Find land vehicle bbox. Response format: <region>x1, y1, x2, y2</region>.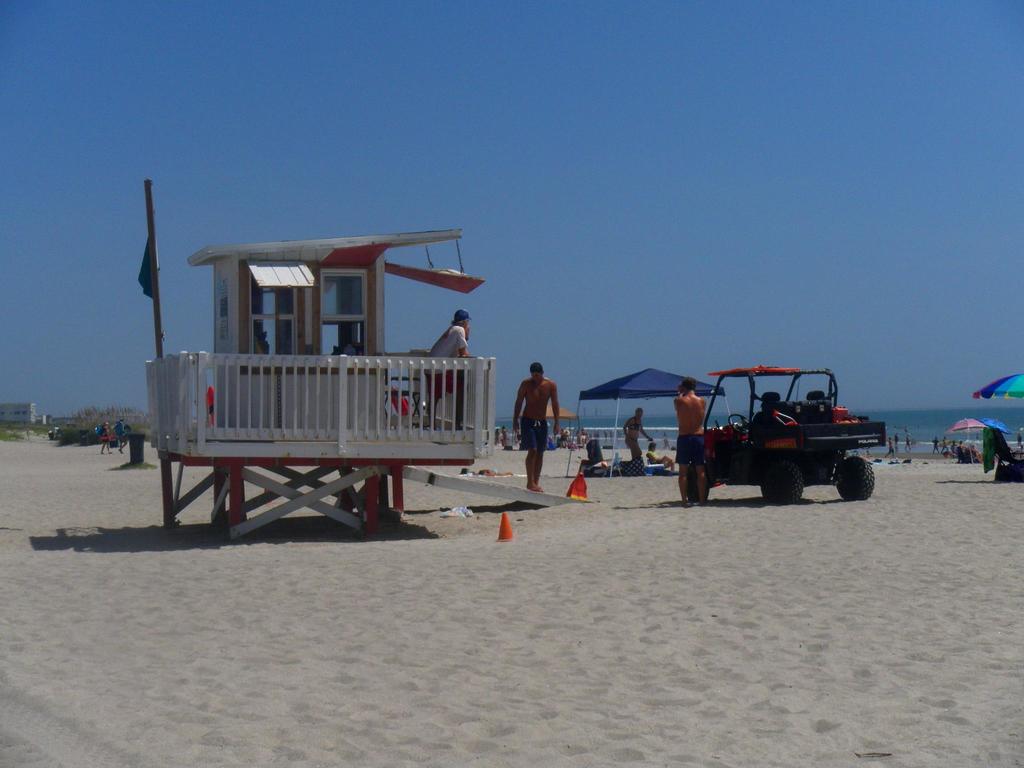
<region>663, 363, 886, 506</region>.
